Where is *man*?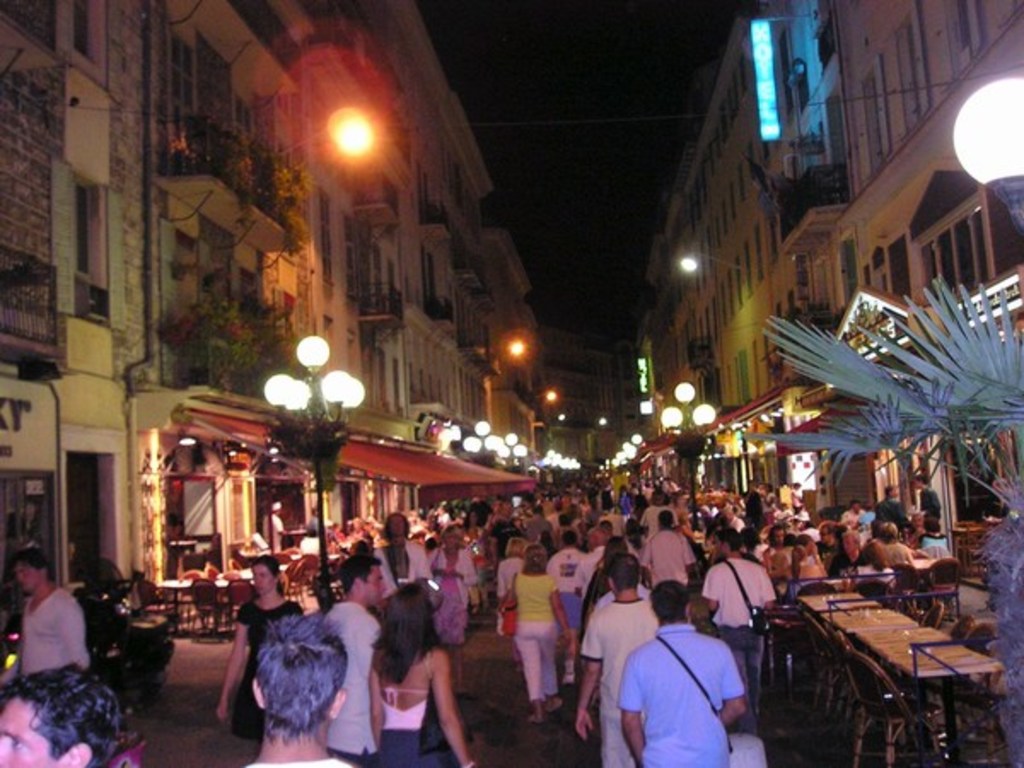
l=635, t=509, r=701, b=591.
